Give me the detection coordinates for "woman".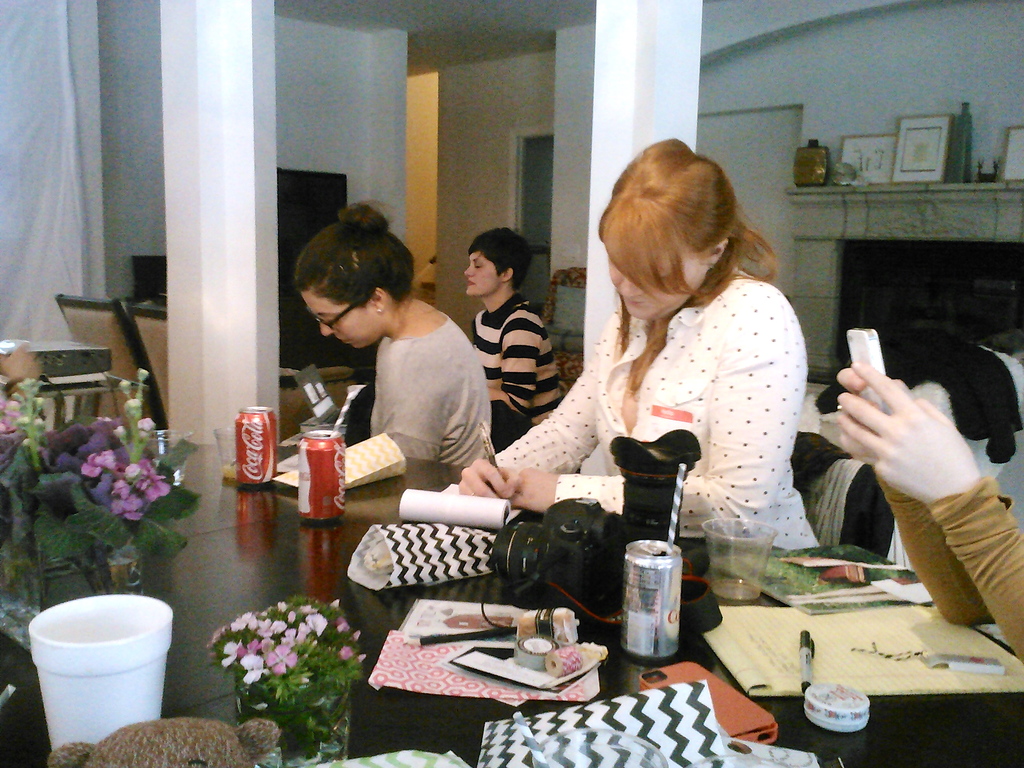
[292, 204, 489, 465].
